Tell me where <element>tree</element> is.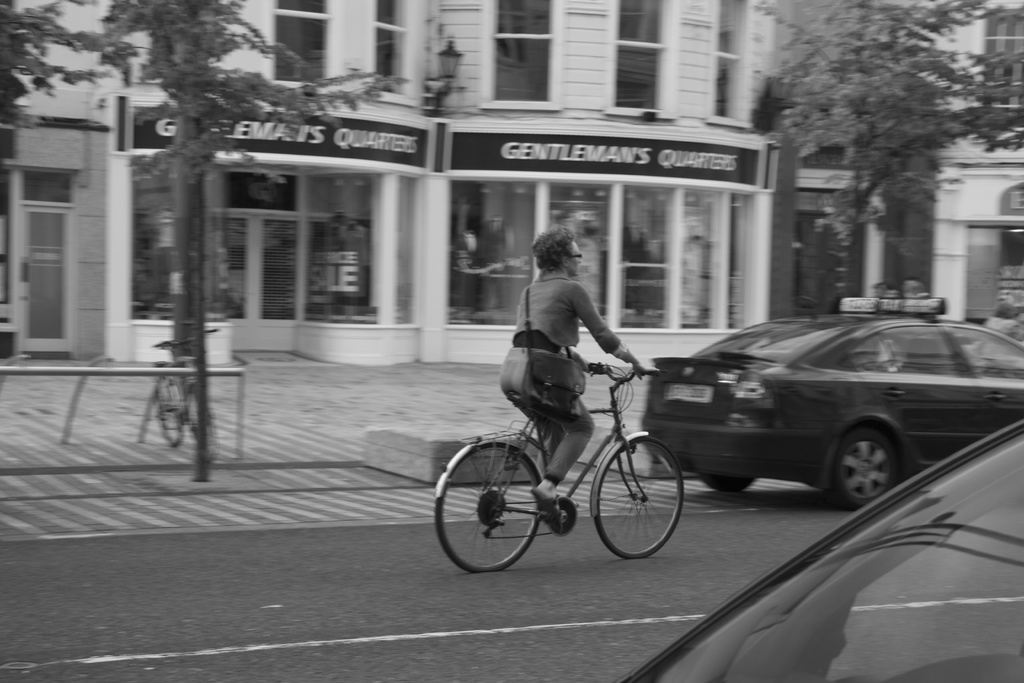
<element>tree</element> is at {"x1": 749, "y1": 0, "x2": 1023, "y2": 314}.
